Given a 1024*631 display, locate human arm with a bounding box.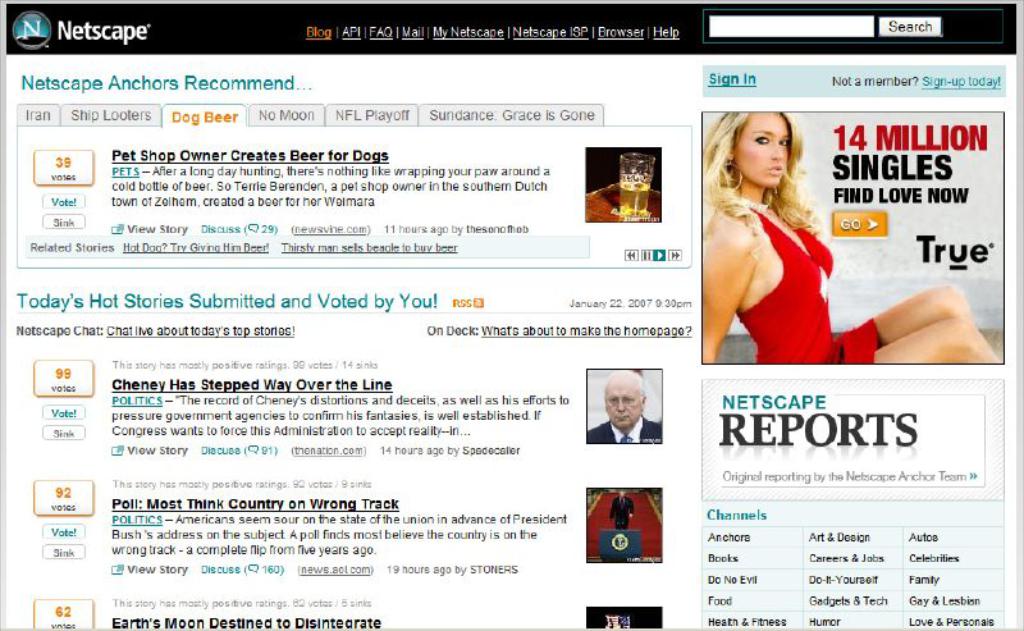
Located: bbox=[608, 504, 616, 520].
